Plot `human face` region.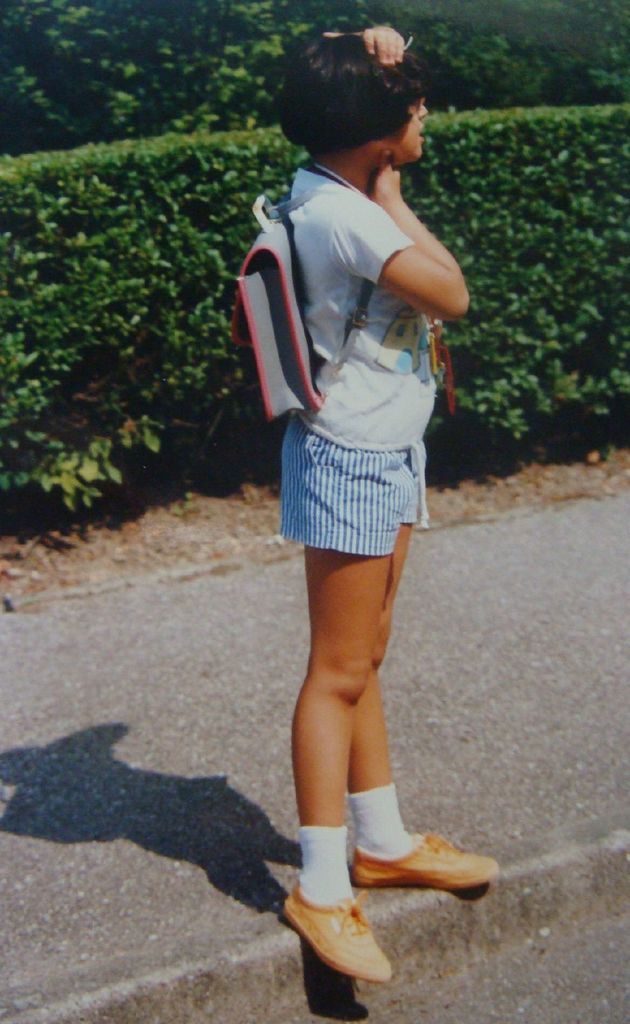
Plotted at box=[397, 97, 436, 160].
